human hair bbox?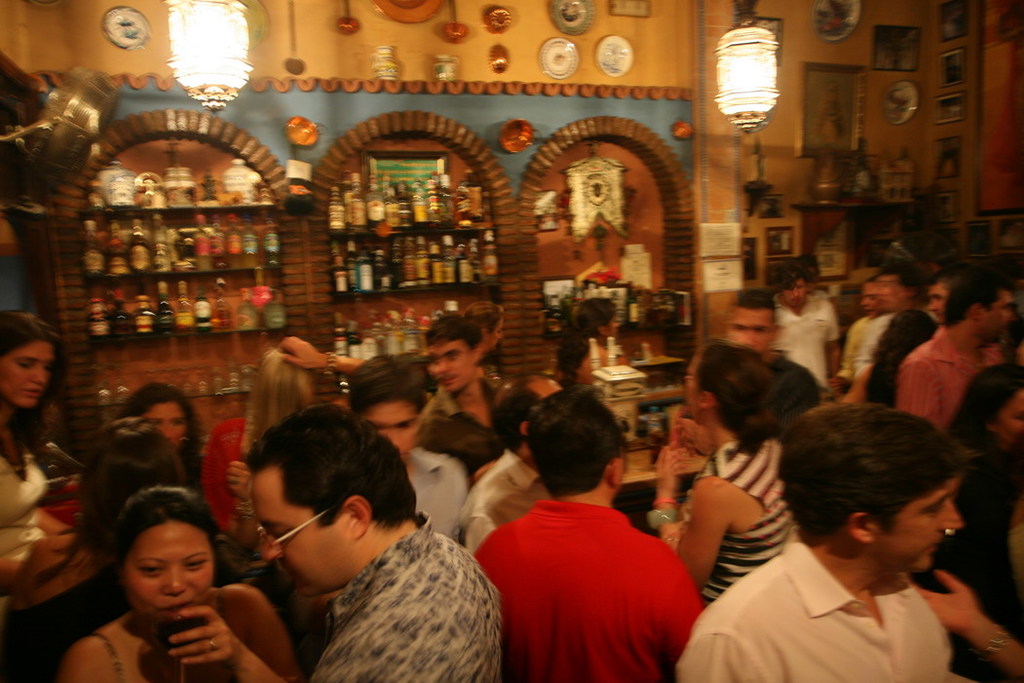
BBox(424, 313, 483, 346)
